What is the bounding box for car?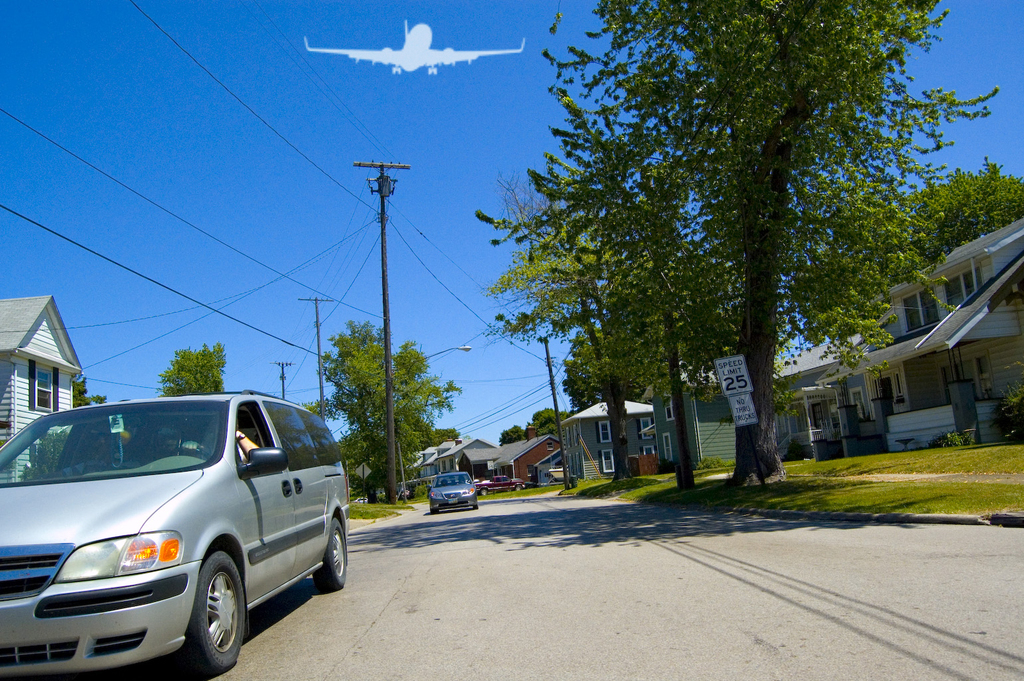
bbox(474, 472, 528, 497).
